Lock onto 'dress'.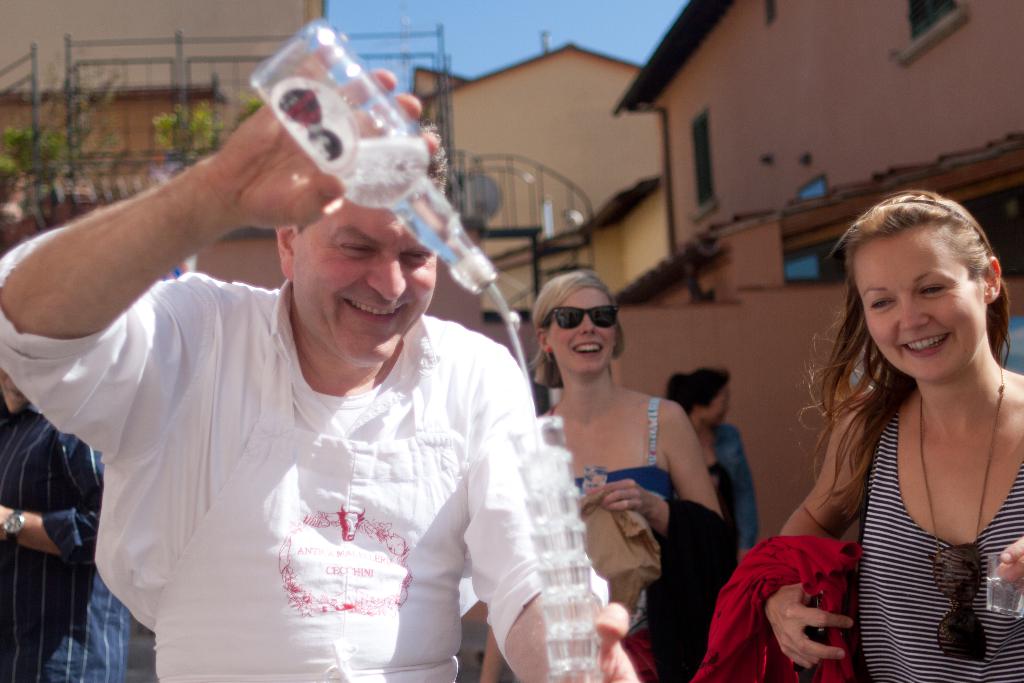
Locked: [x1=572, y1=396, x2=673, y2=682].
